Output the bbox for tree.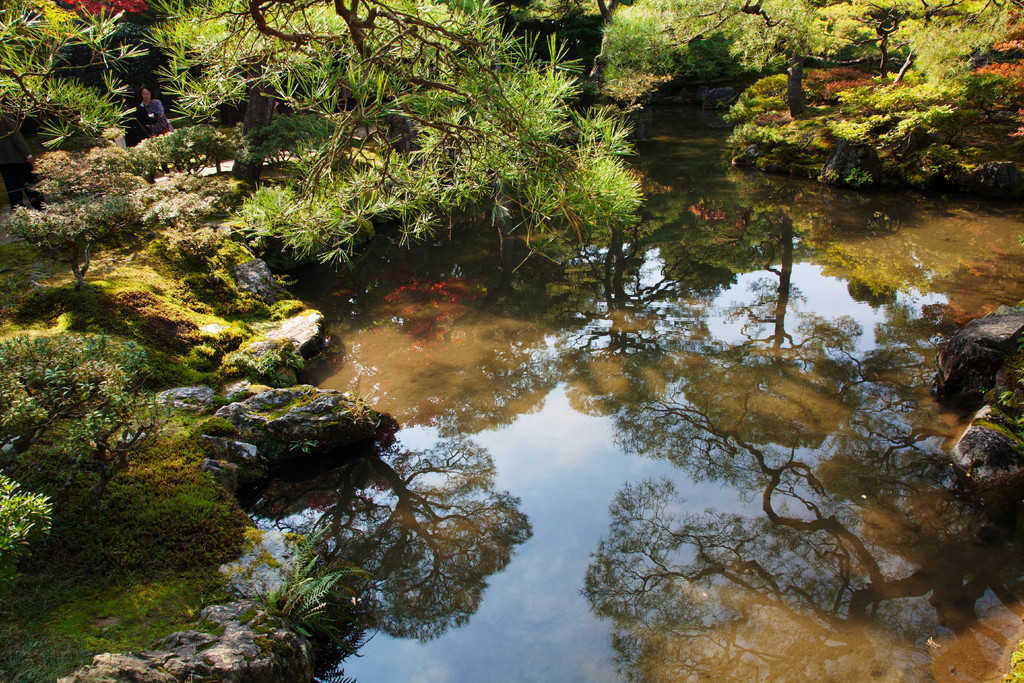
detection(625, 0, 1023, 169).
